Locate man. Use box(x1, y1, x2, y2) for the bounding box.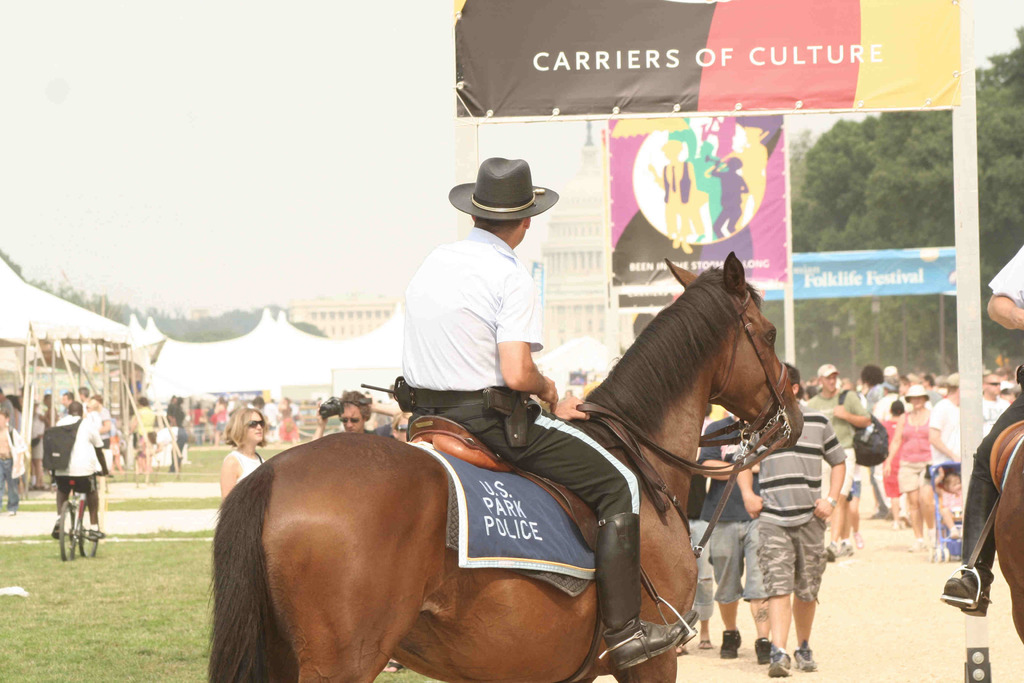
box(130, 401, 159, 438).
